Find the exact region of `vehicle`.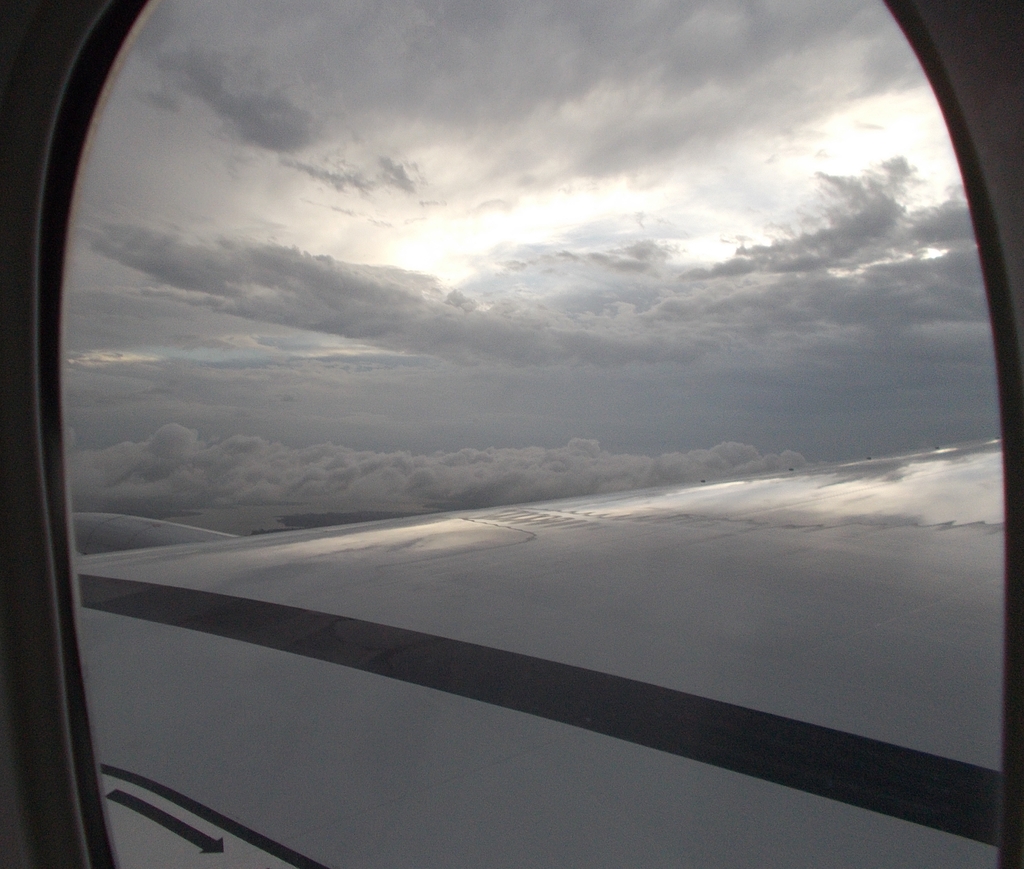
Exact region: bbox=(0, 0, 1023, 868).
